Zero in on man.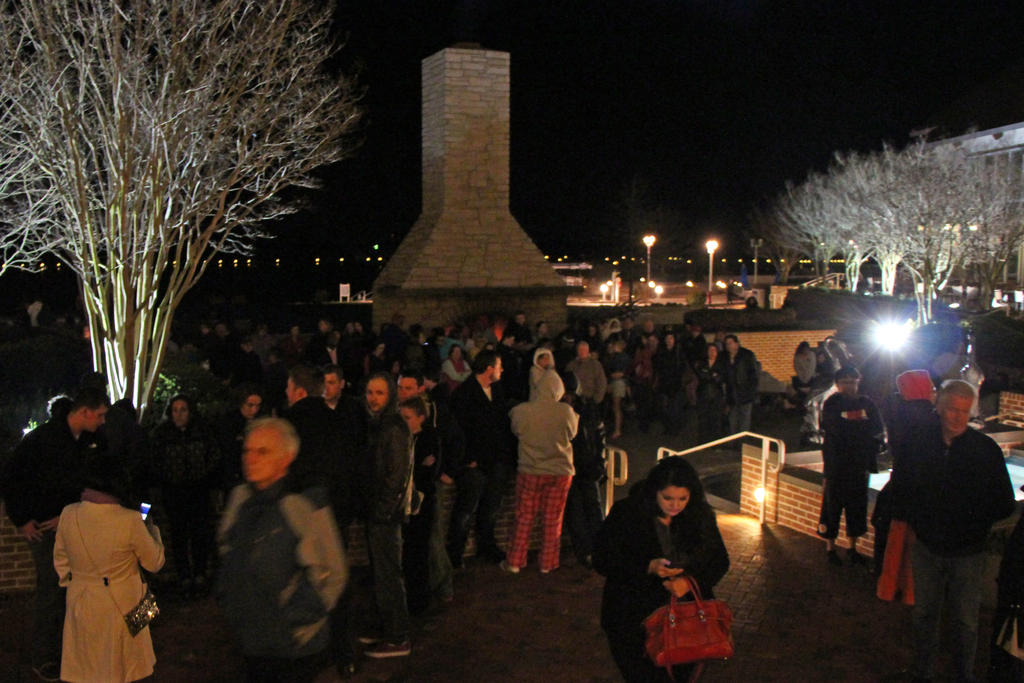
Zeroed in: <region>929, 338, 971, 383</region>.
